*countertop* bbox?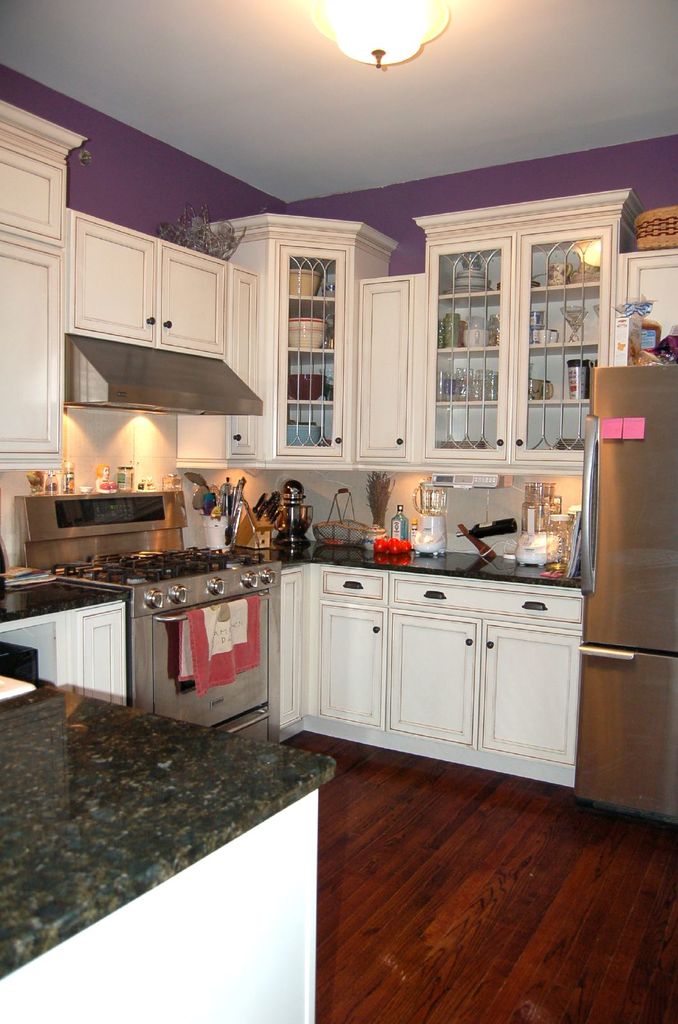
l=261, t=532, r=585, b=762
